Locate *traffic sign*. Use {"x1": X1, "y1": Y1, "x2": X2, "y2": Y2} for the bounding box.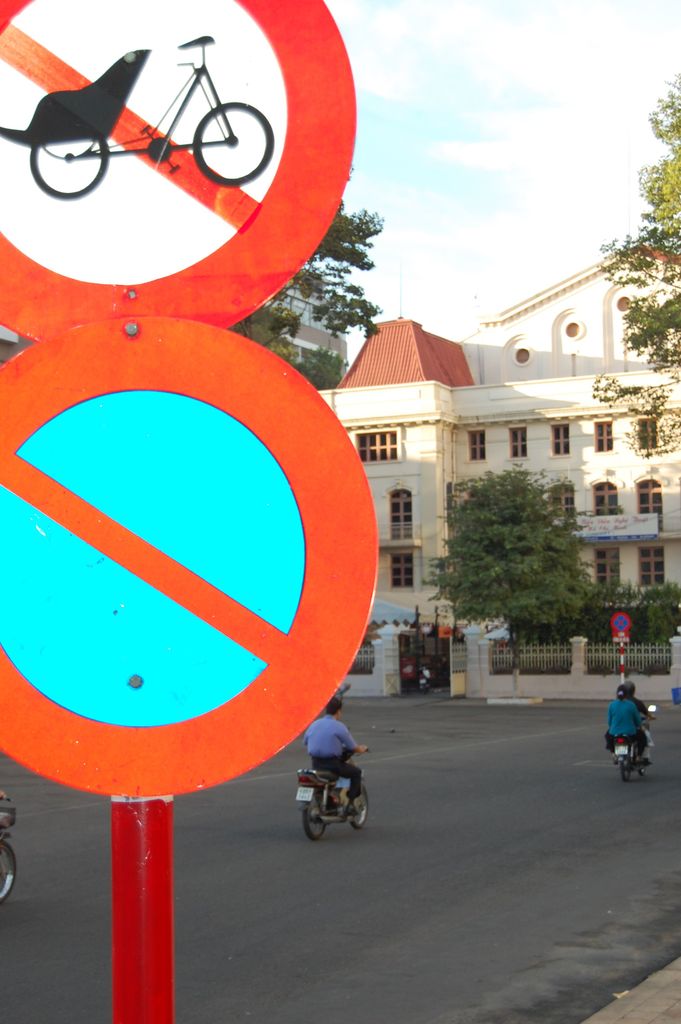
{"x1": 0, "y1": 325, "x2": 381, "y2": 803}.
